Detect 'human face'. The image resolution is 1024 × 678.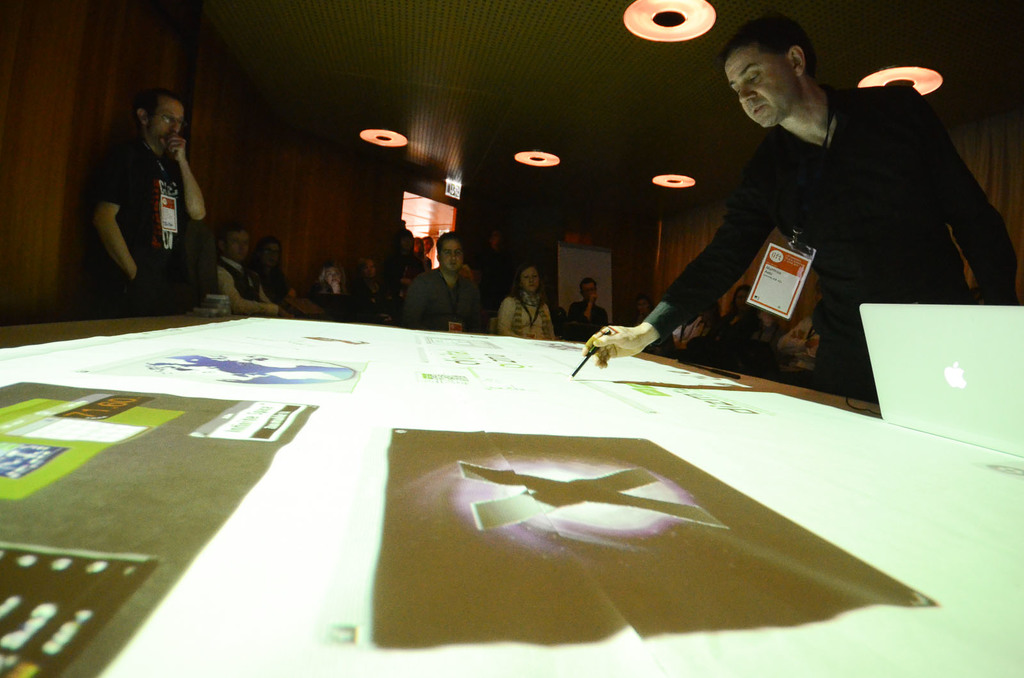
724, 43, 802, 129.
